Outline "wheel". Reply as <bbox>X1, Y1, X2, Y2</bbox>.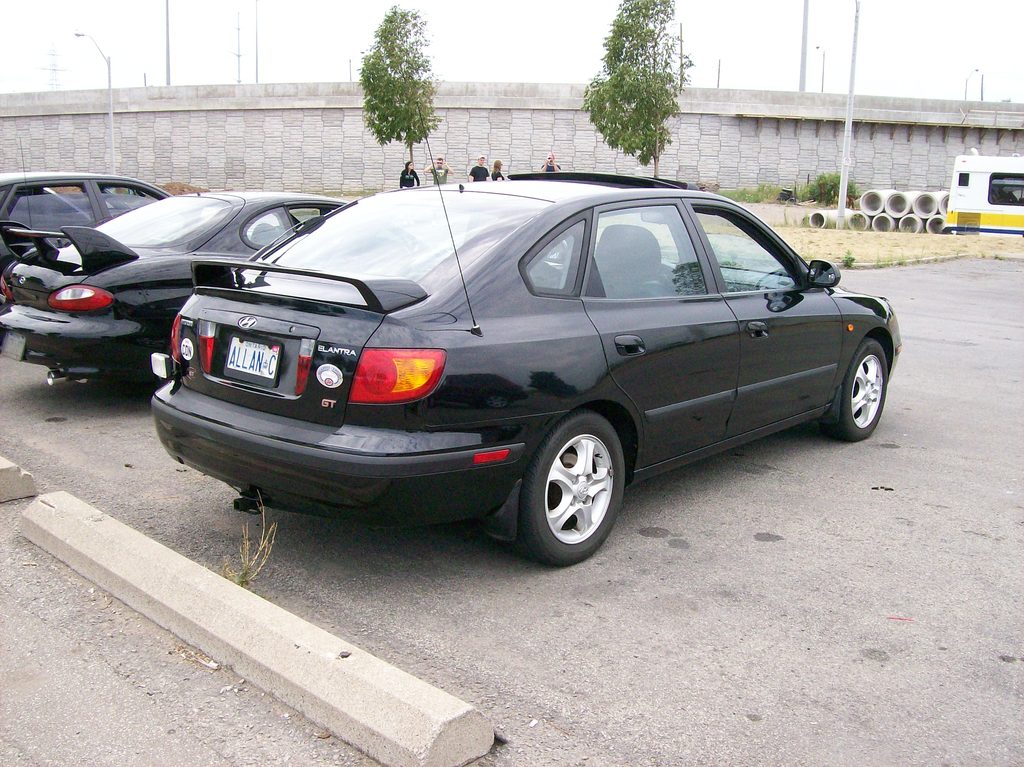
<bbox>820, 335, 889, 441</bbox>.
